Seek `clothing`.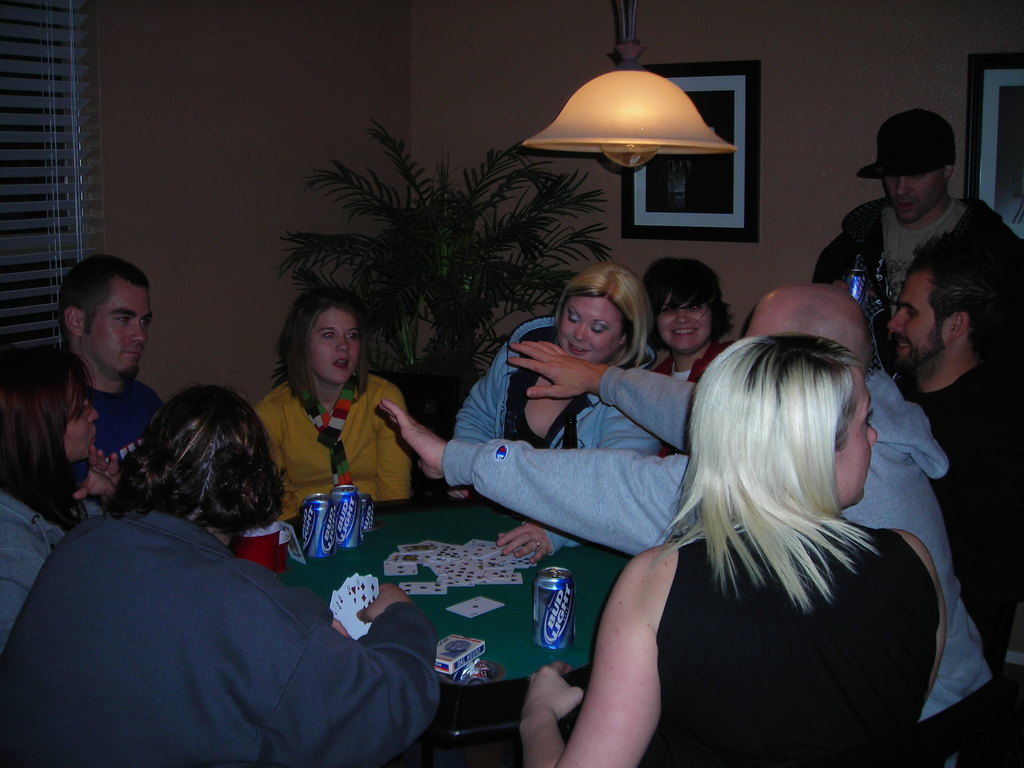
bbox=[26, 443, 482, 767].
